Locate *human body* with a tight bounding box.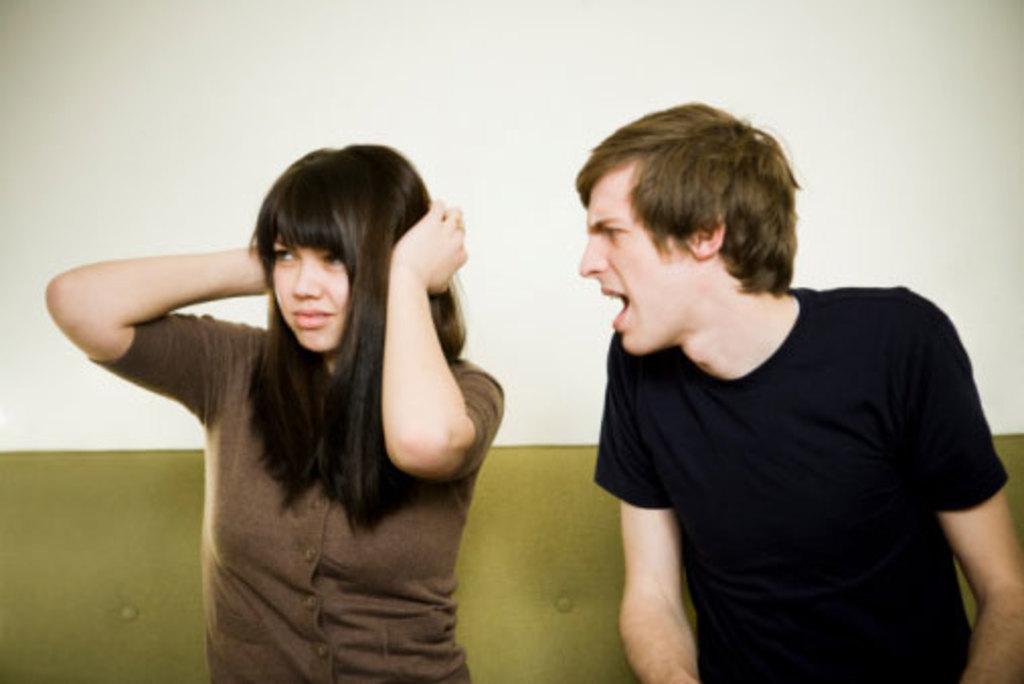
{"left": 597, "top": 283, "right": 1022, "bottom": 682}.
